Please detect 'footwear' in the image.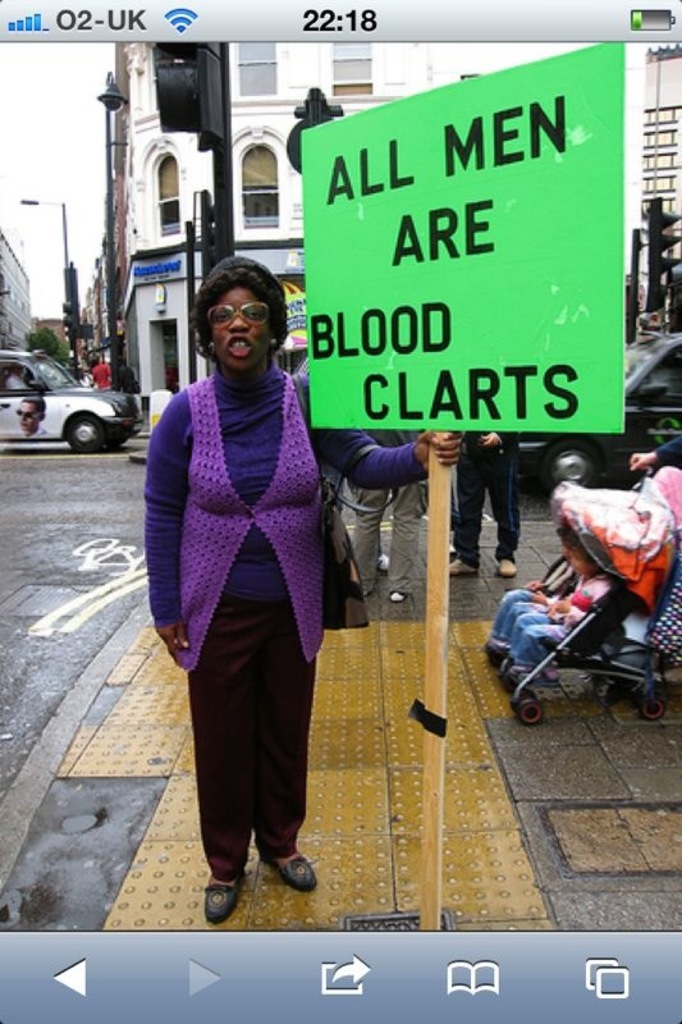
bbox(514, 666, 562, 690).
